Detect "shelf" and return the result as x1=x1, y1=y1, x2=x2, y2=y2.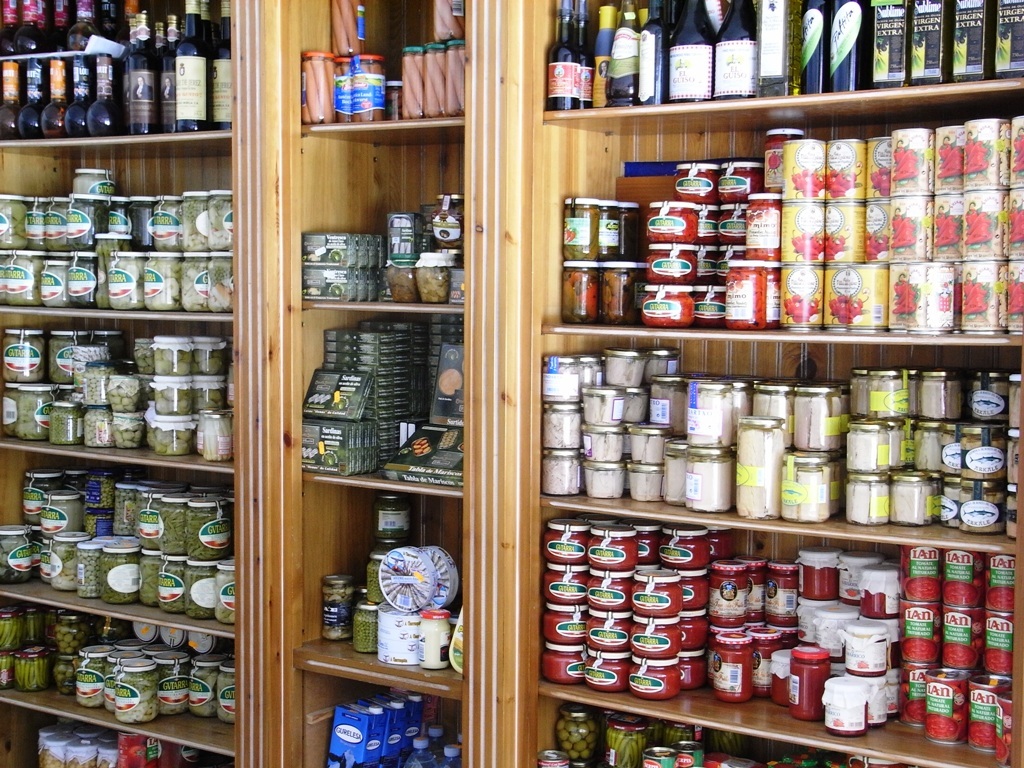
x1=521, y1=0, x2=1023, y2=767.
